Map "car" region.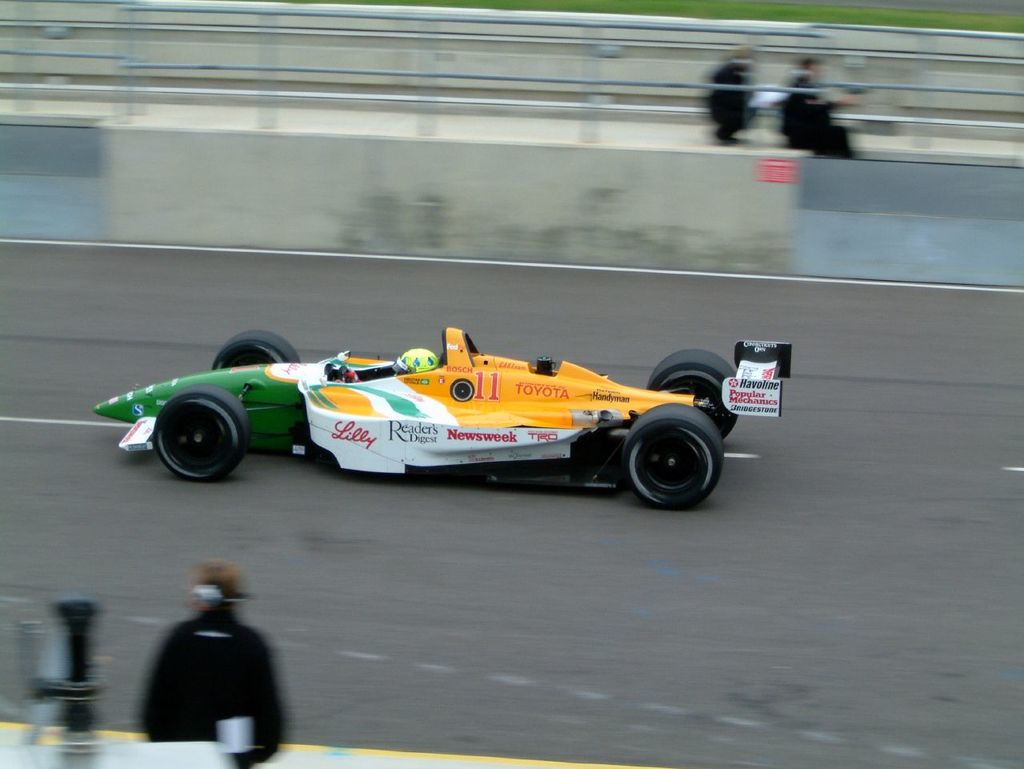
Mapped to BBox(92, 325, 792, 512).
